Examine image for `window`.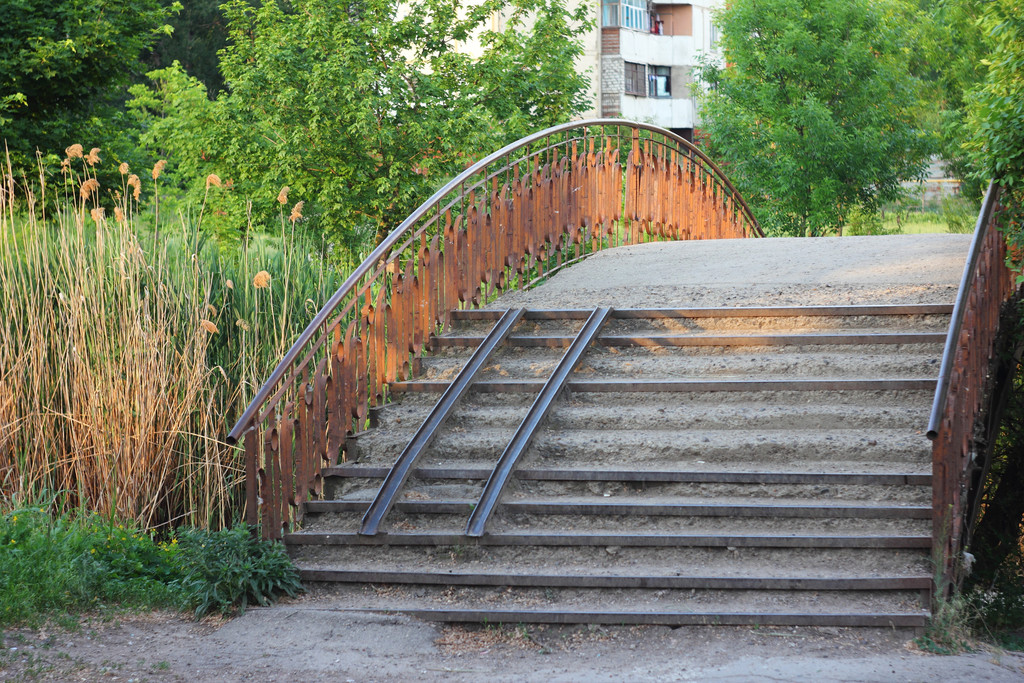
Examination result: region(621, 61, 648, 95).
